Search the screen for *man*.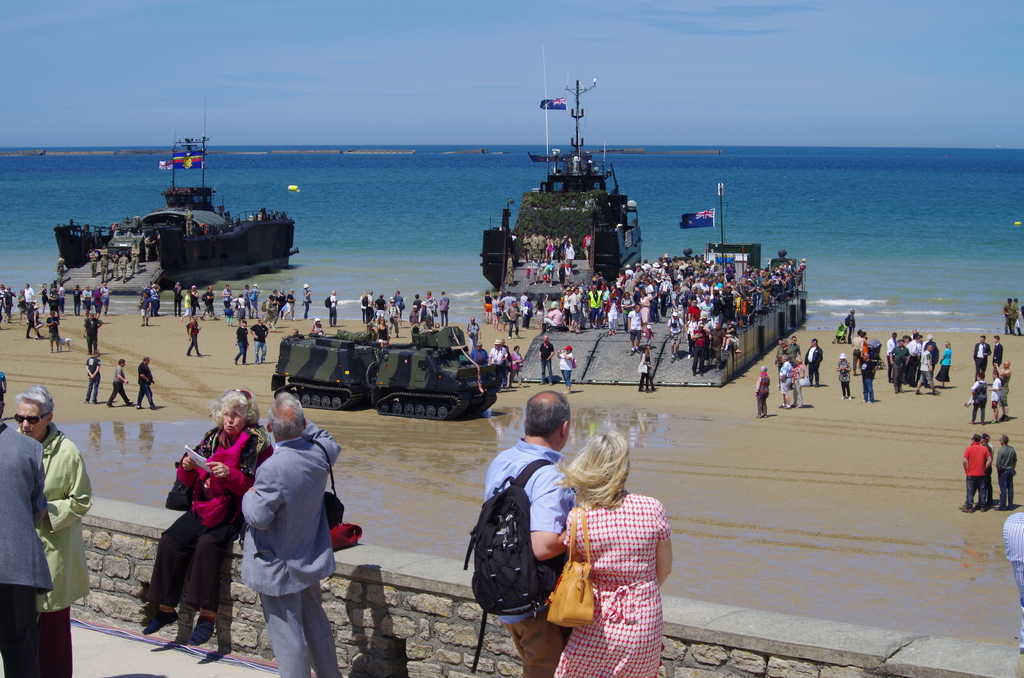
Found at 186, 313, 204, 355.
